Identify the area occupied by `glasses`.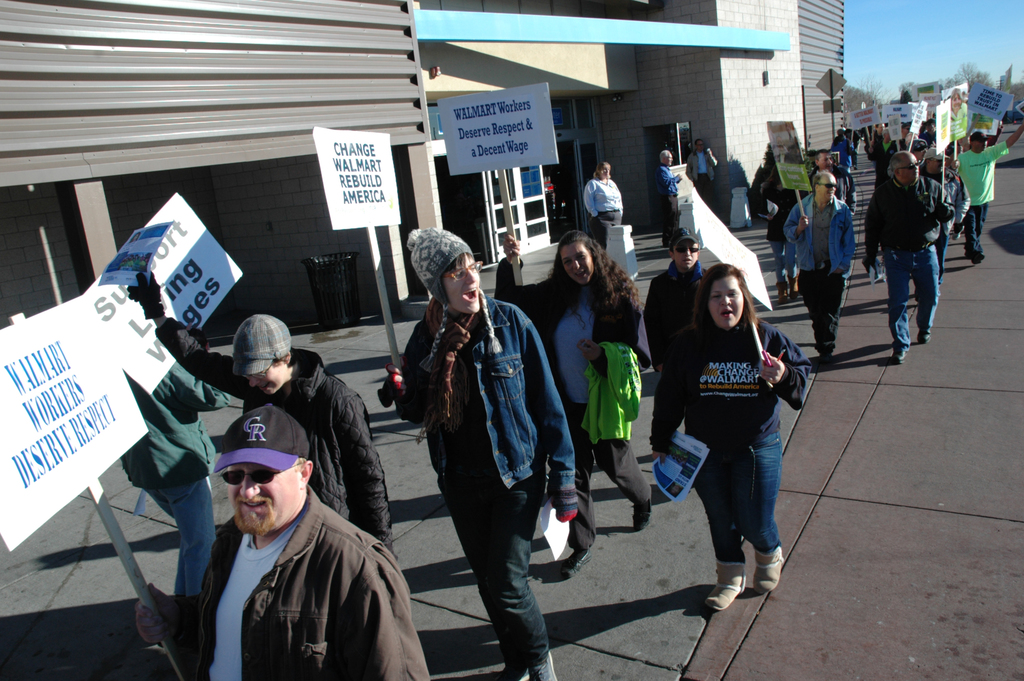
Area: x1=437 y1=257 x2=488 y2=287.
